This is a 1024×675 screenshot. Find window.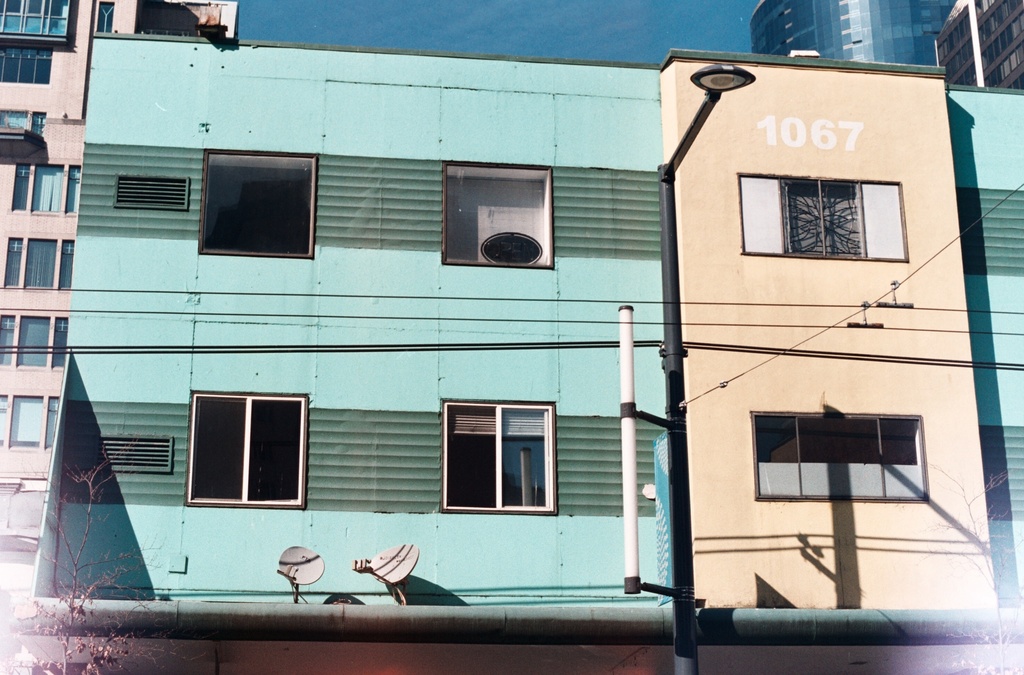
Bounding box: 440:160:551:269.
